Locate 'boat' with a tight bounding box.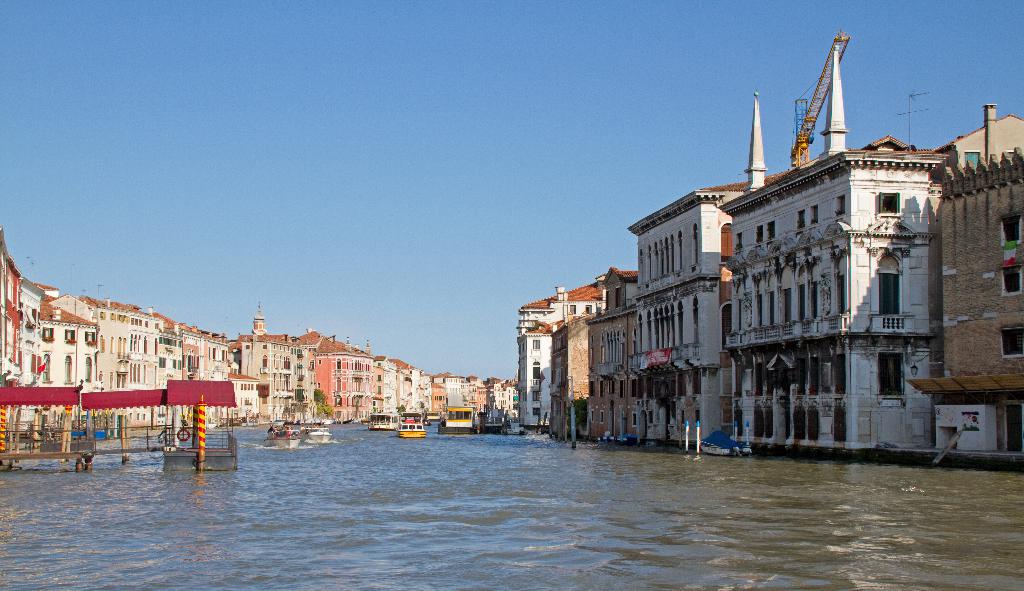
BBox(439, 407, 481, 432).
